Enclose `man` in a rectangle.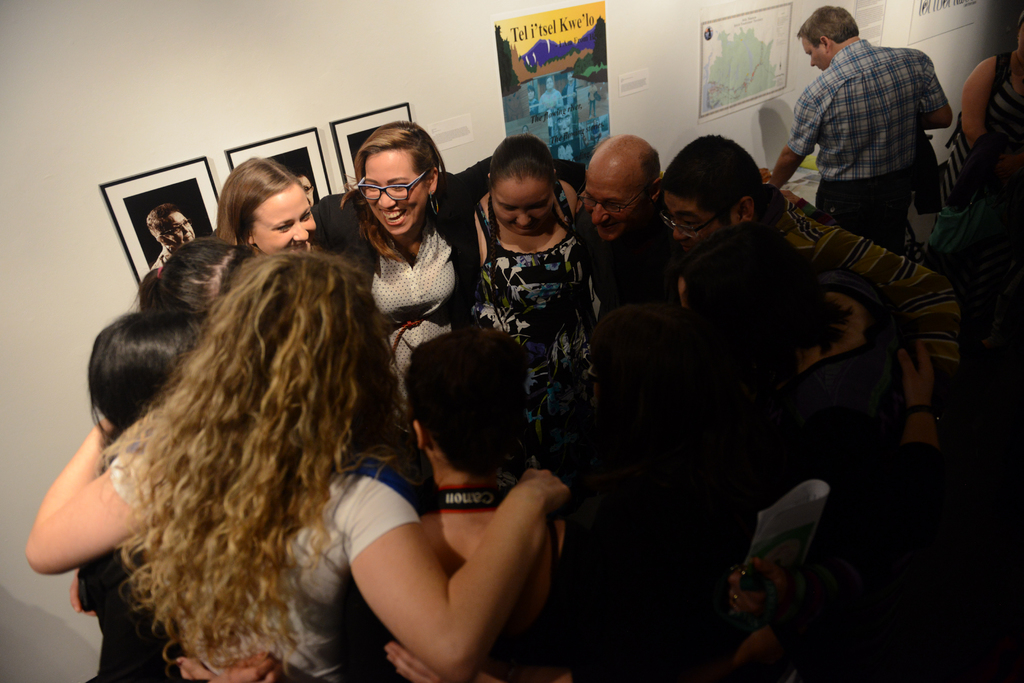
(537,72,568,115).
